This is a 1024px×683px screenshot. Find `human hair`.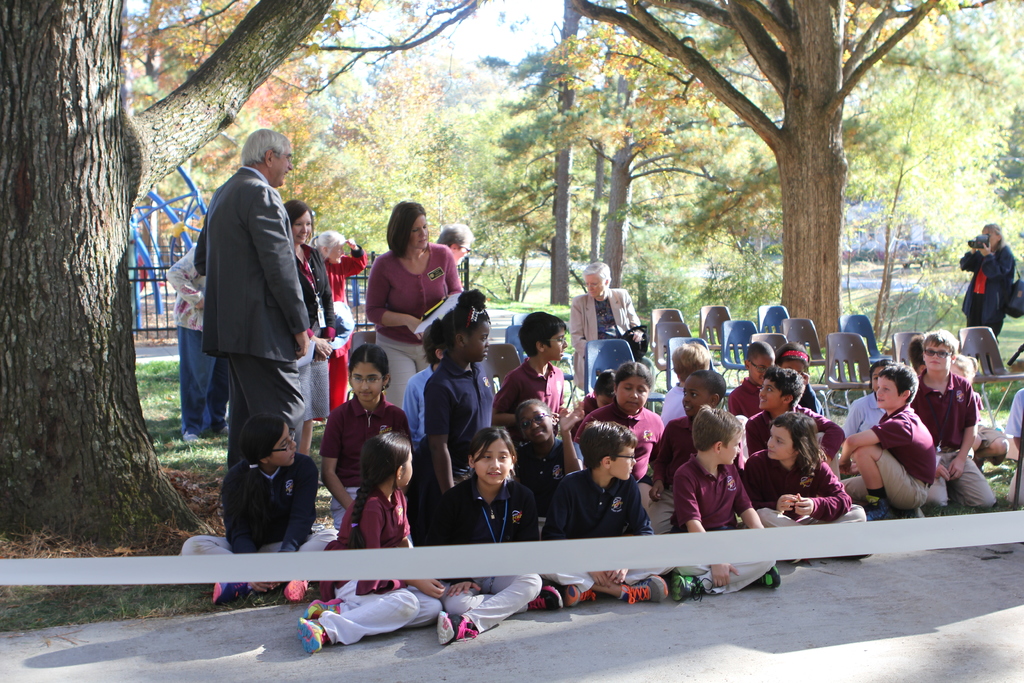
Bounding box: left=508, top=388, right=550, bottom=415.
